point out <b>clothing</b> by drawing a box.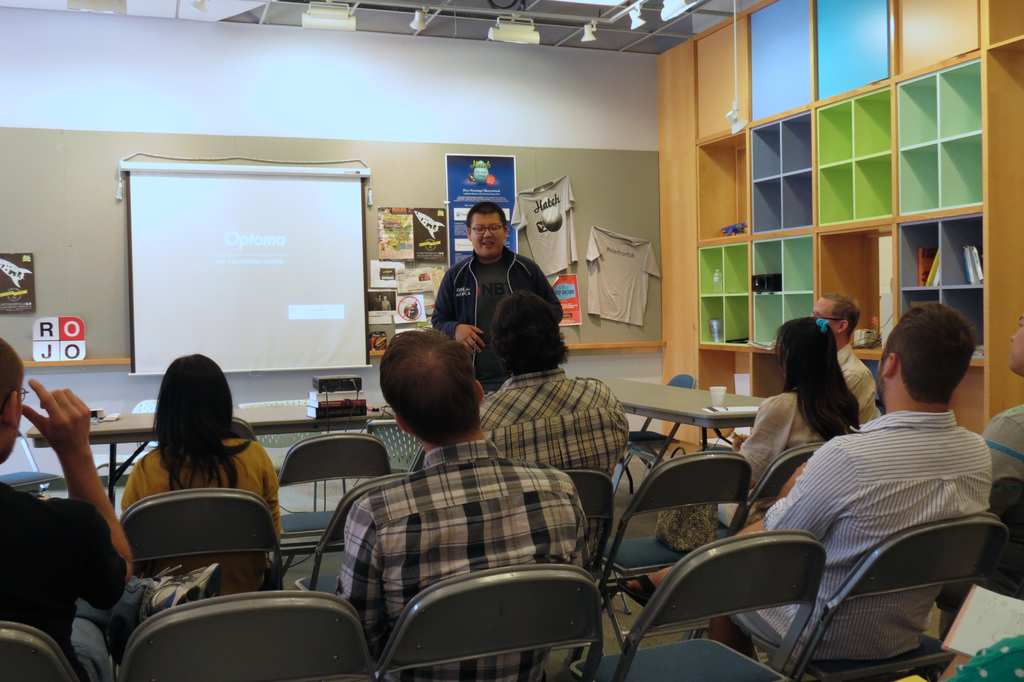
{"left": 428, "top": 245, "right": 565, "bottom": 392}.
